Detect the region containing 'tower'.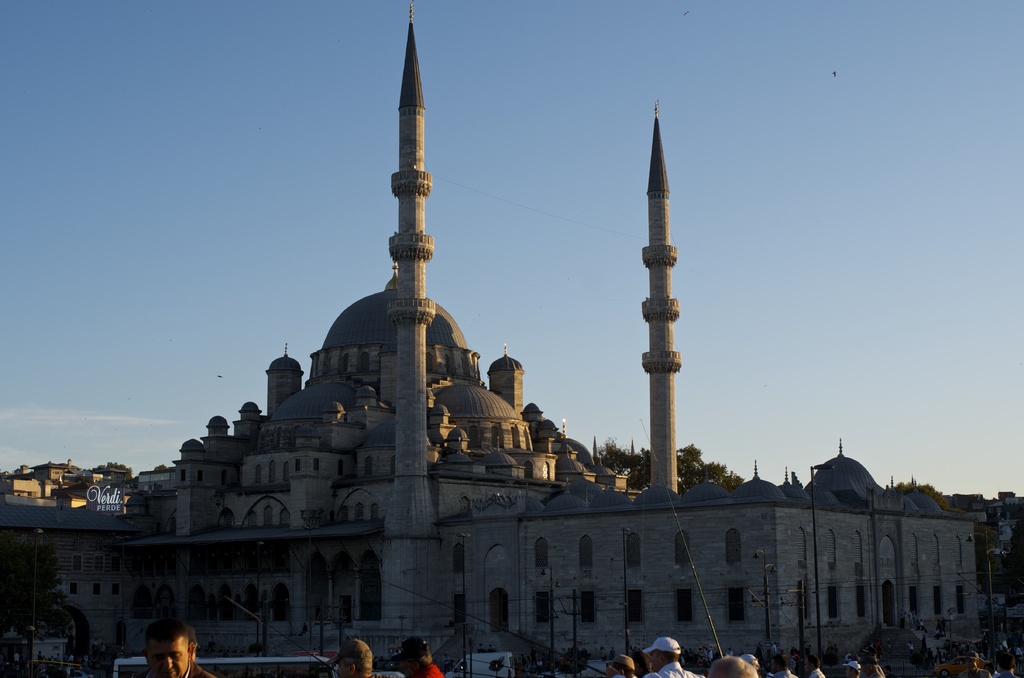
610:89:701:467.
